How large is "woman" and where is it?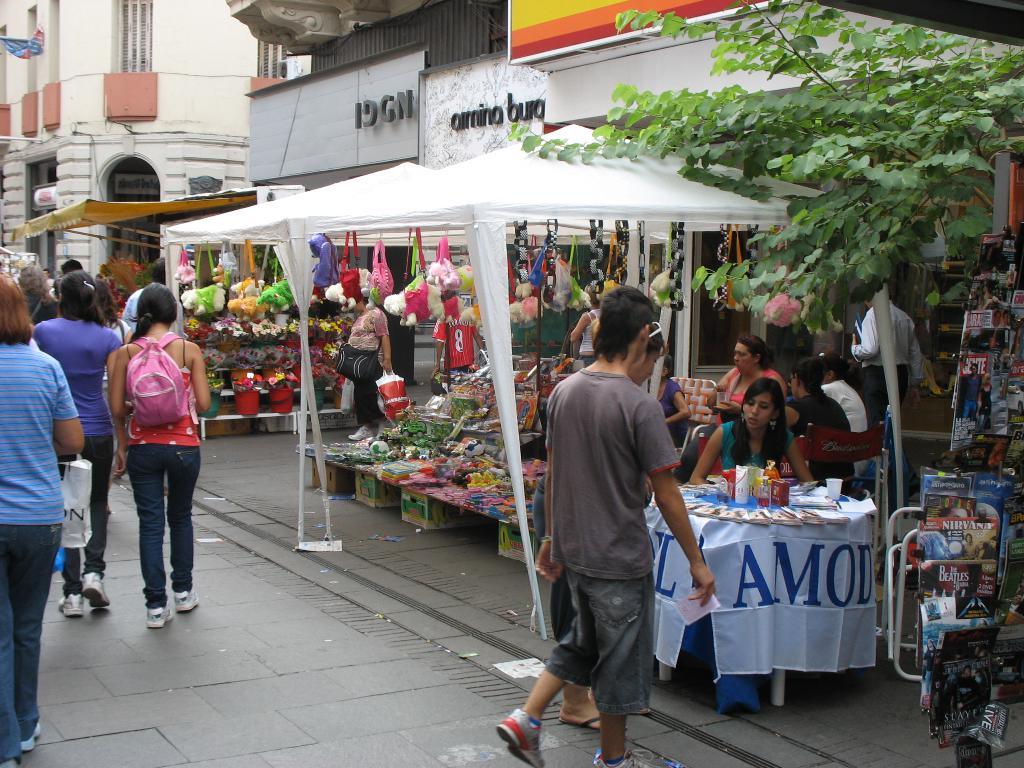
Bounding box: x1=689, y1=381, x2=822, y2=488.
